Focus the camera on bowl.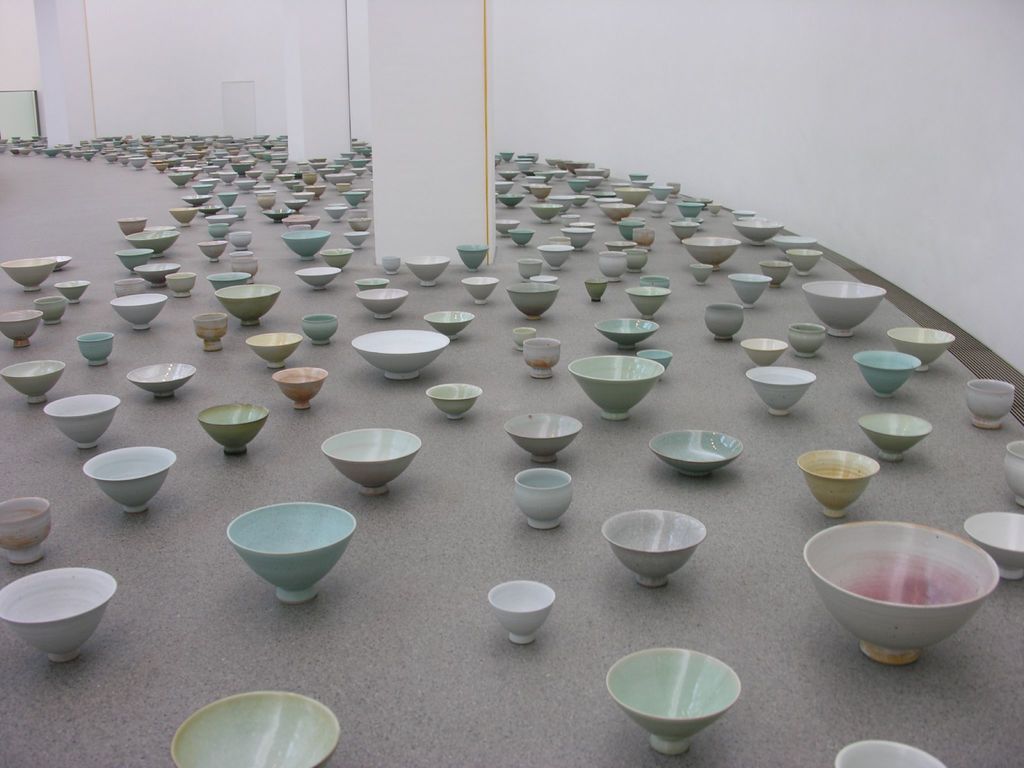
Focus region: select_region(0, 257, 58, 291).
